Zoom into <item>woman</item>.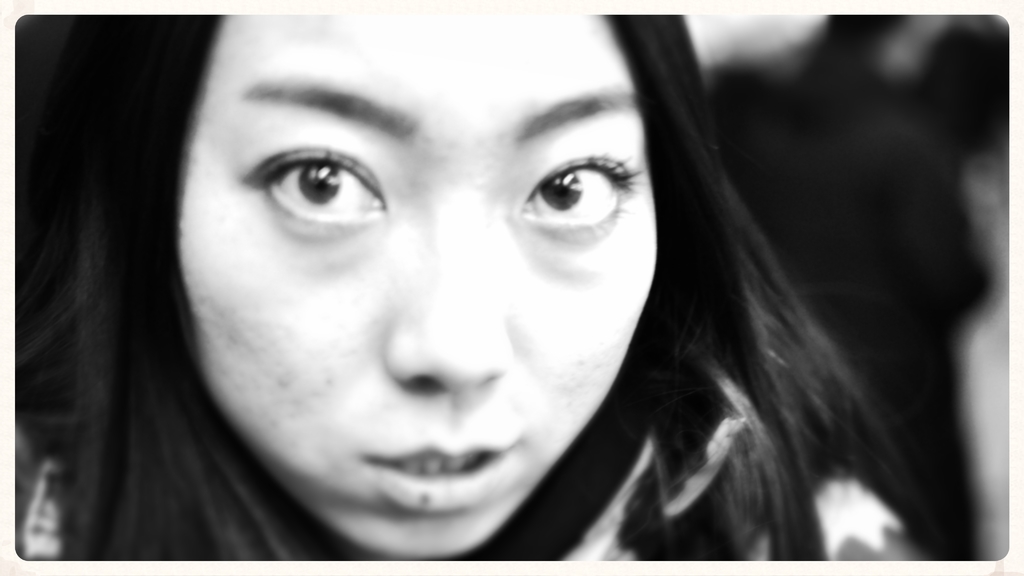
Zoom target: select_region(122, 13, 973, 568).
